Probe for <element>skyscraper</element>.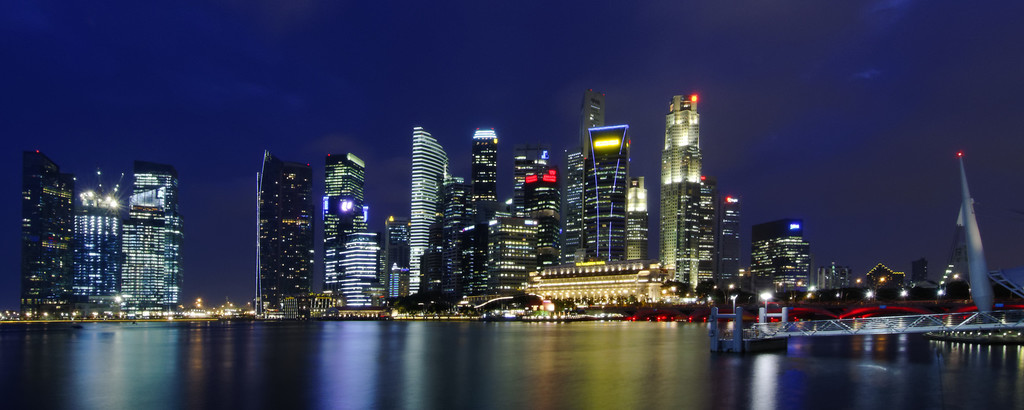
Probe result: box=[651, 79, 732, 314].
